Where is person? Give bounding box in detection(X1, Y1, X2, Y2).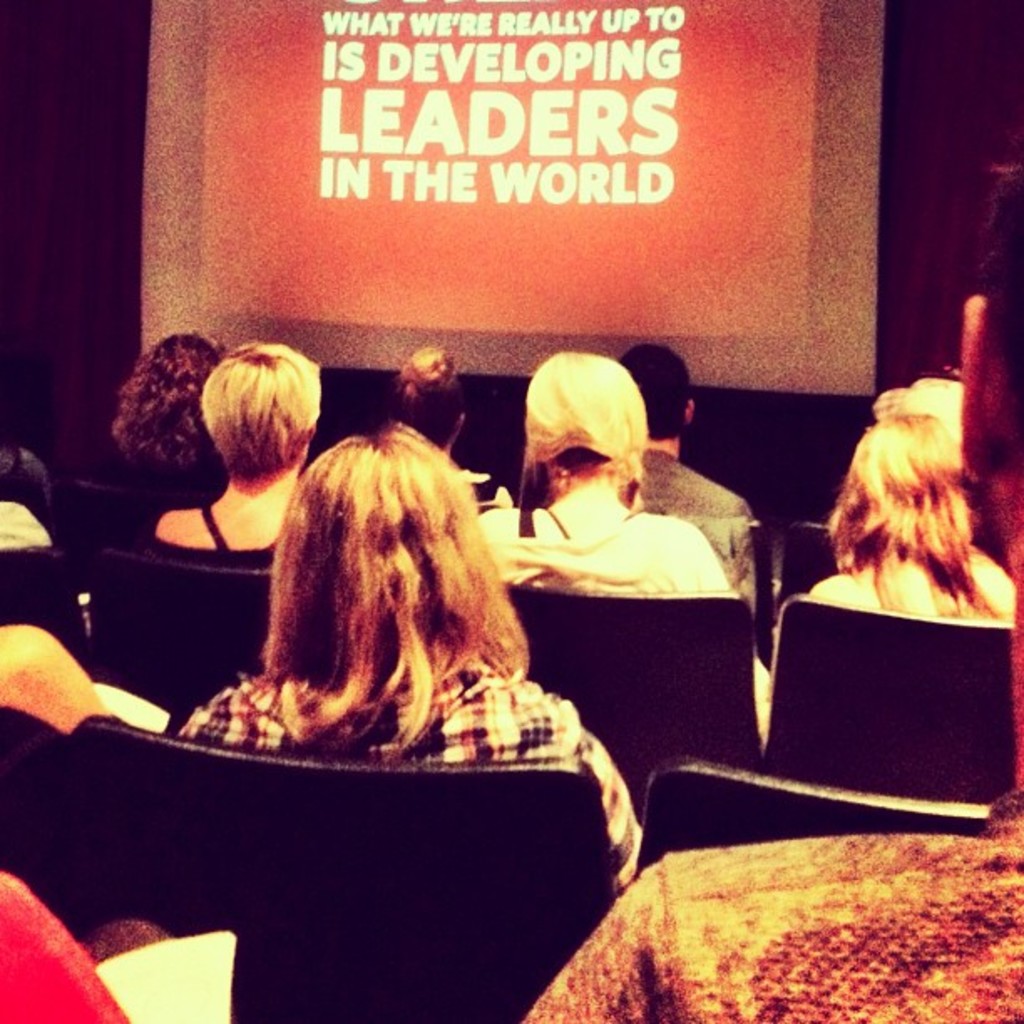
detection(480, 351, 766, 736).
